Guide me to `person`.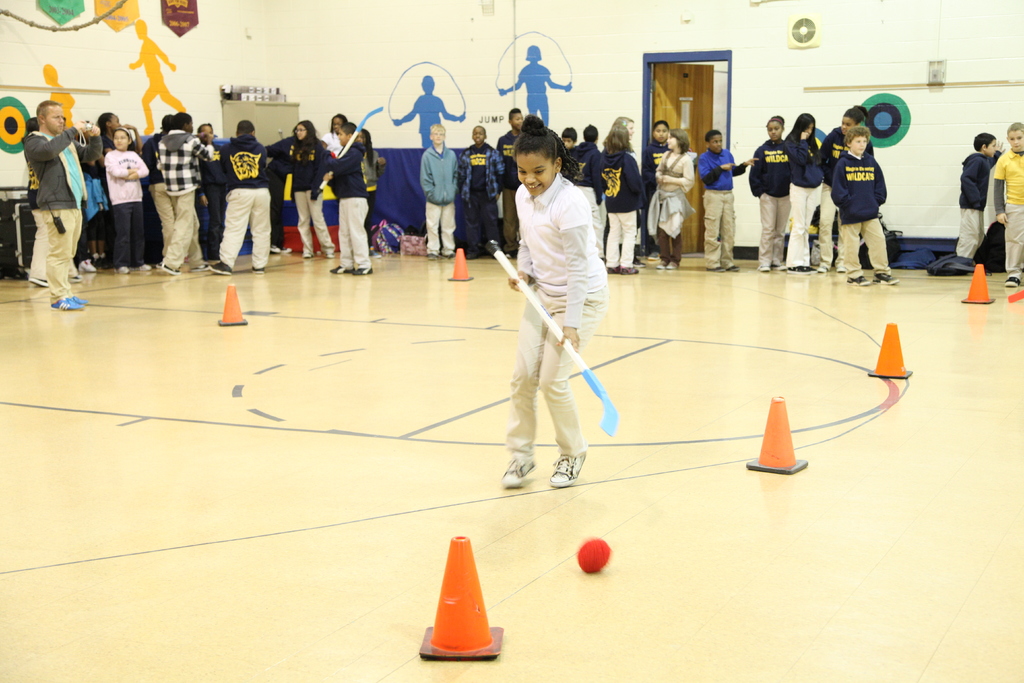
Guidance: box(496, 47, 572, 129).
